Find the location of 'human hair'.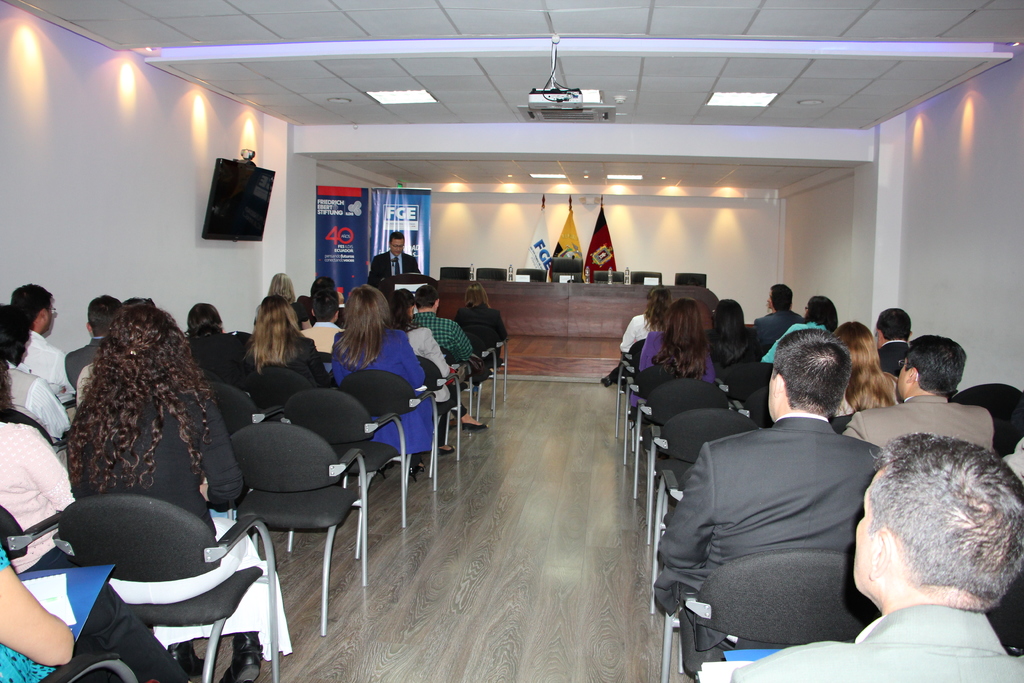
Location: (left=414, top=283, right=438, bottom=315).
